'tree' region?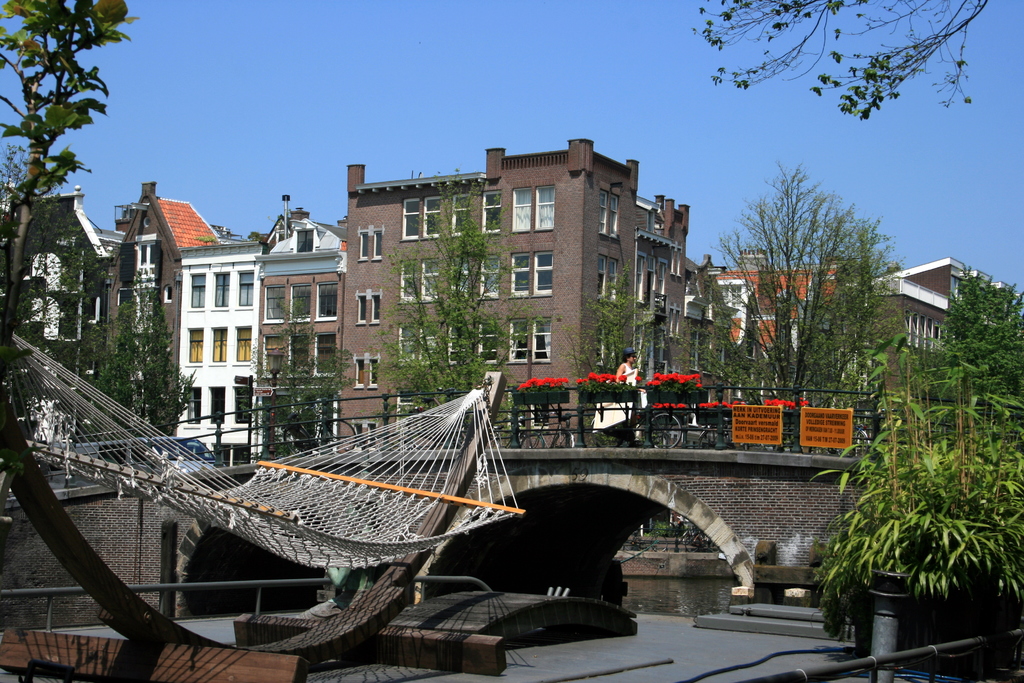
x1=366, y1=184, x2=556, y2=425
